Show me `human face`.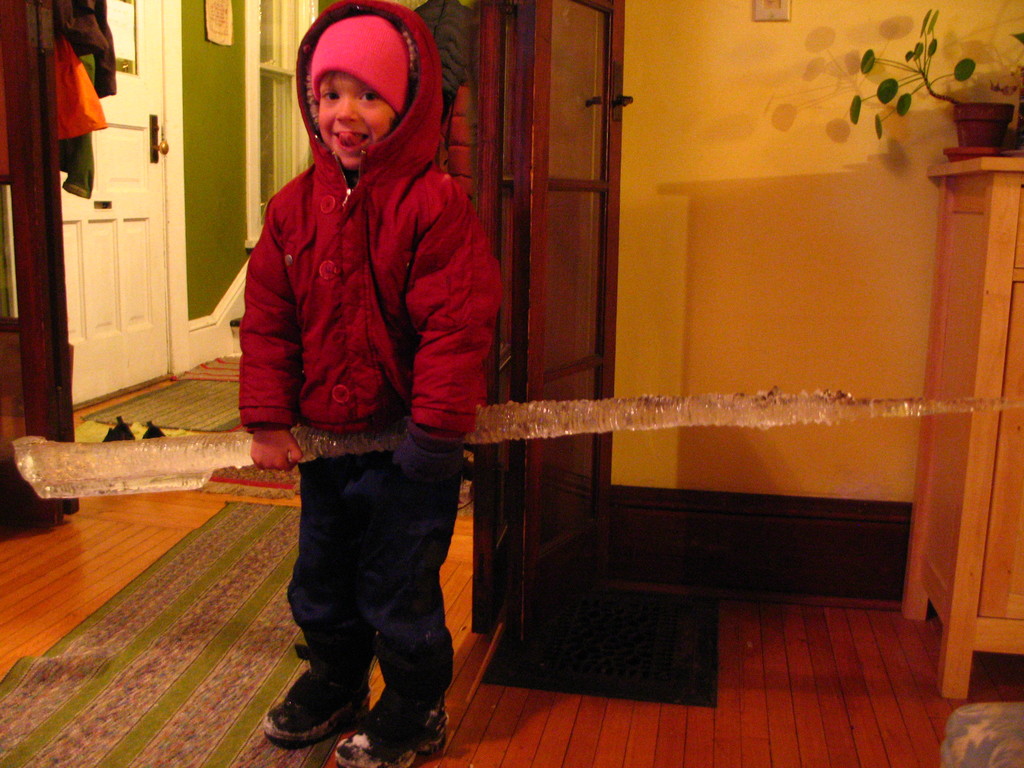
`human face` is here: box=[317, 70, 396, 169].
